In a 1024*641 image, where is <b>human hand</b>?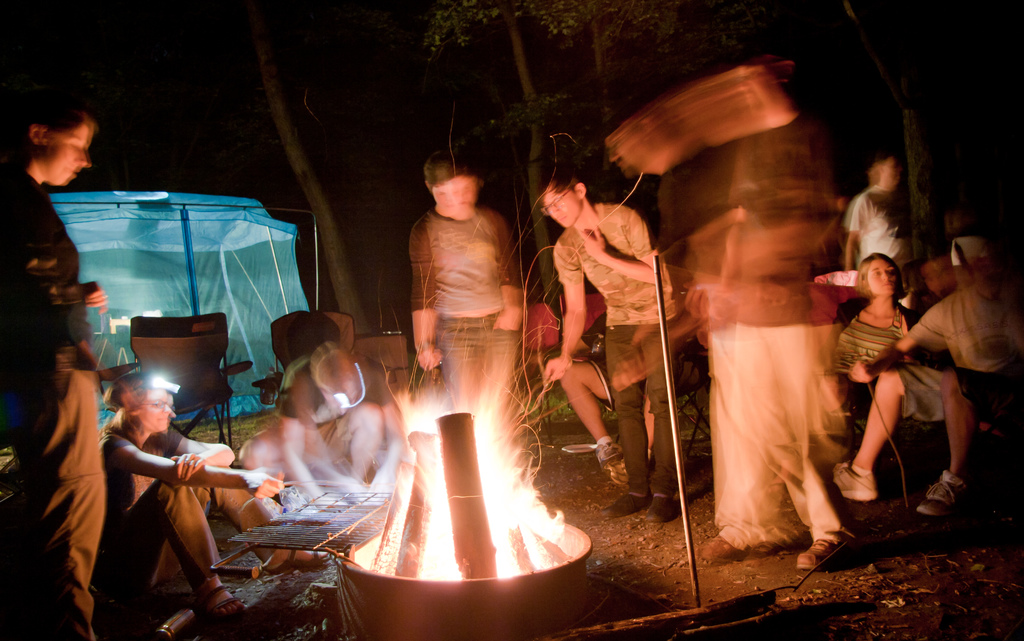
(x1=415, y1=342, x2=441, y2=374).
